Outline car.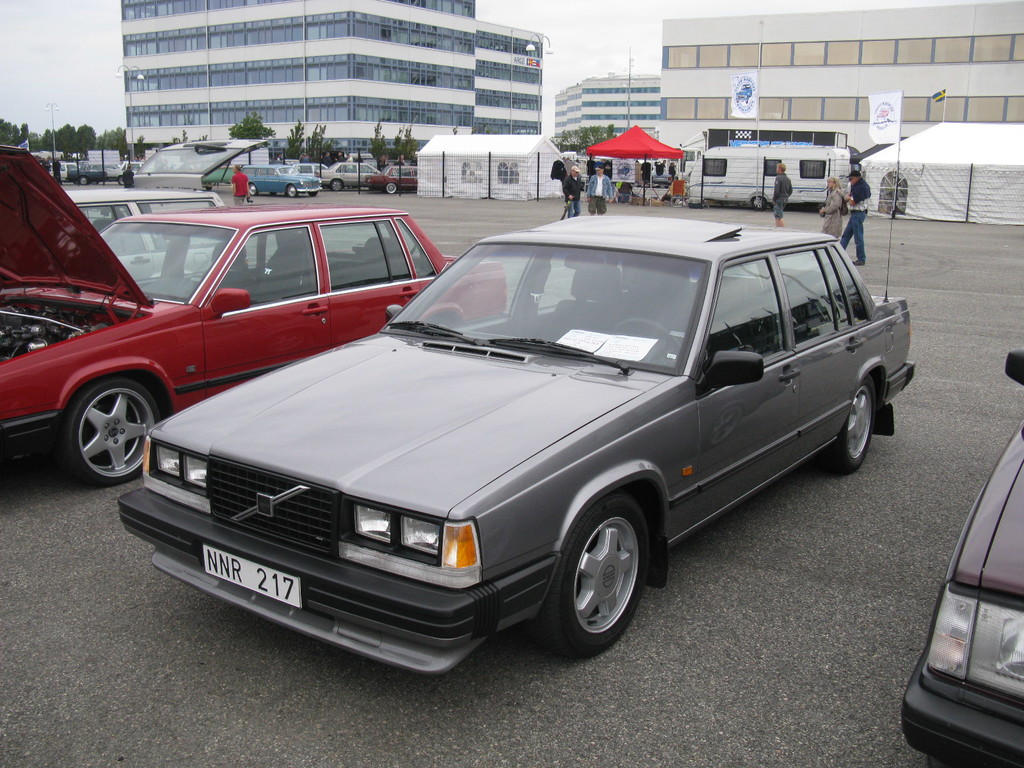
Outline: detection(246, 164, 322, 203).
